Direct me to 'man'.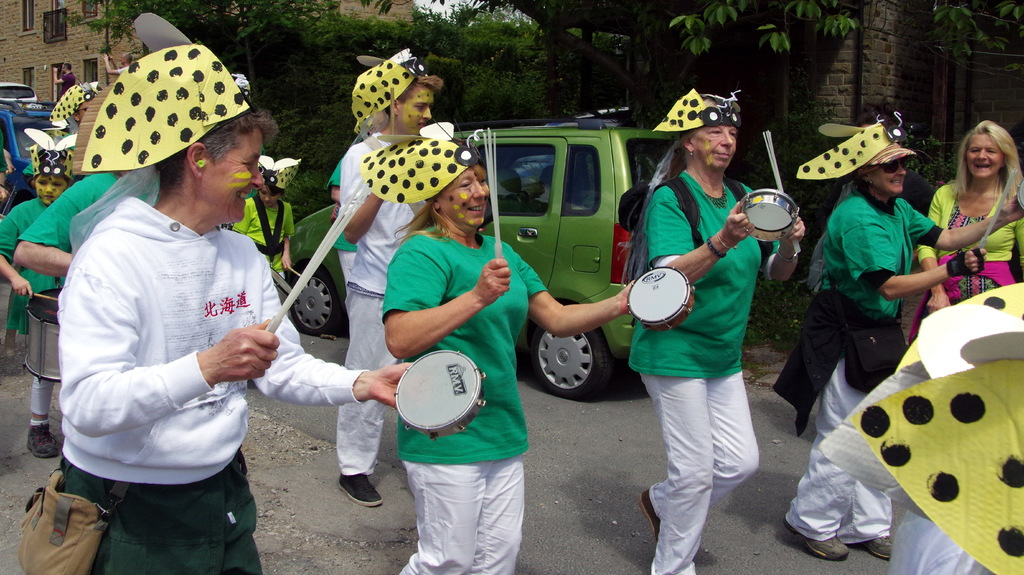
Direction: (341, 42, 448, 508).
